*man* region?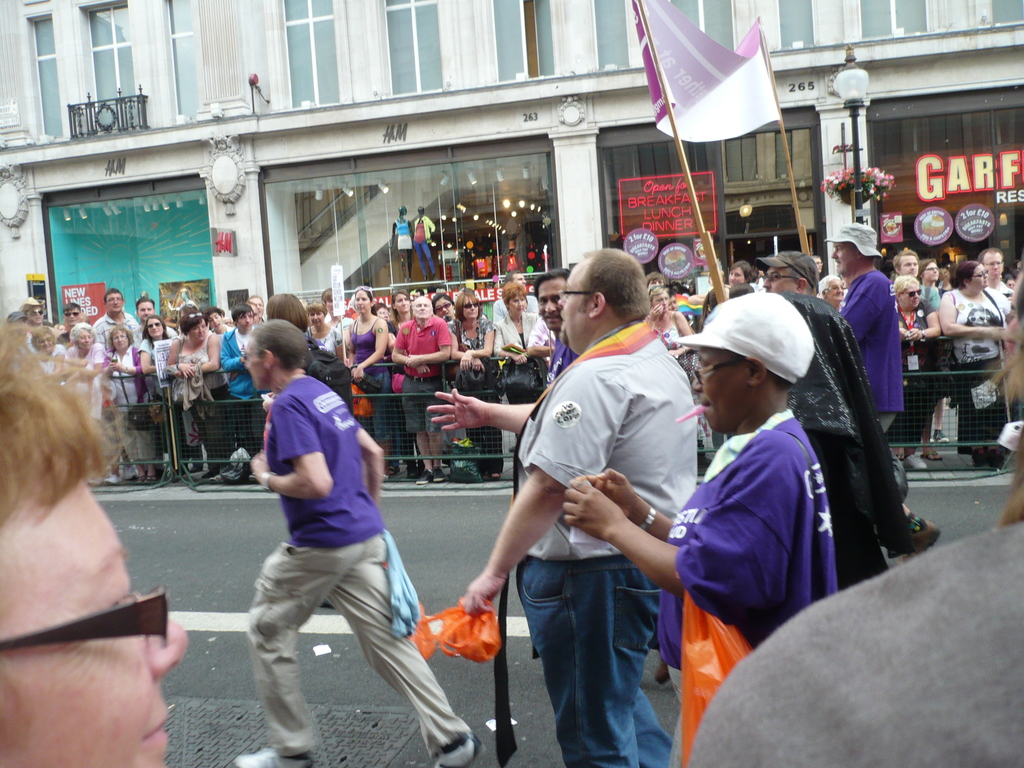
pyautogui.locateOnScreen(136, 298, 160, 318)
